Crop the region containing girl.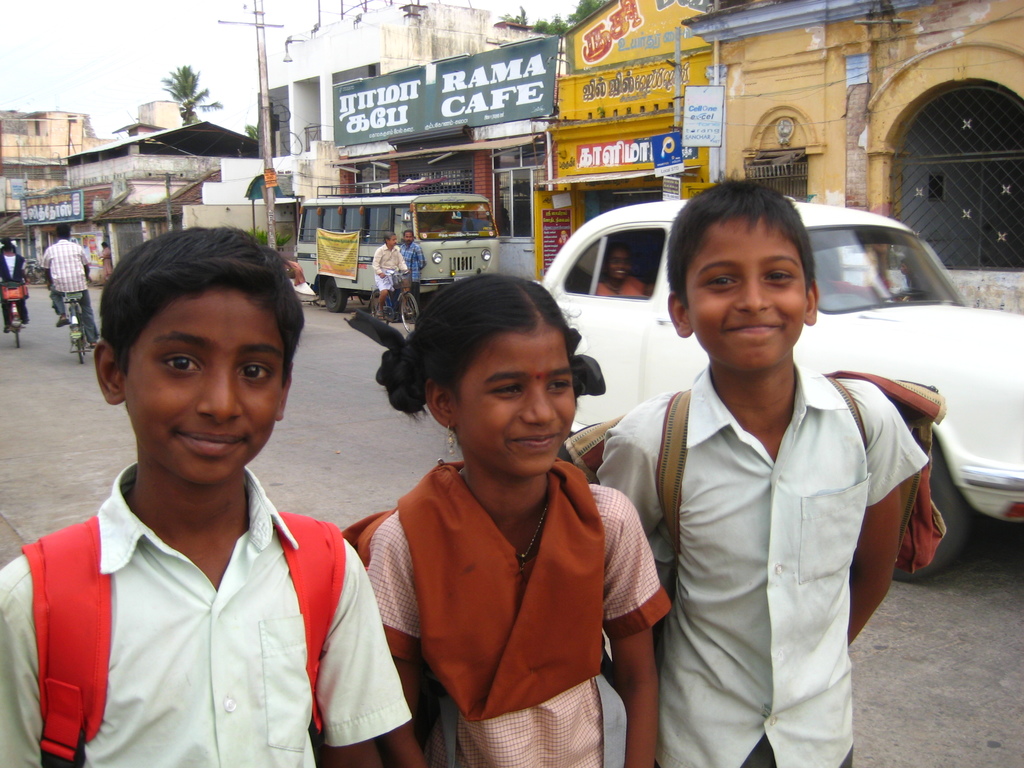
Crop region: BBox(347, 274, 672, 767).
